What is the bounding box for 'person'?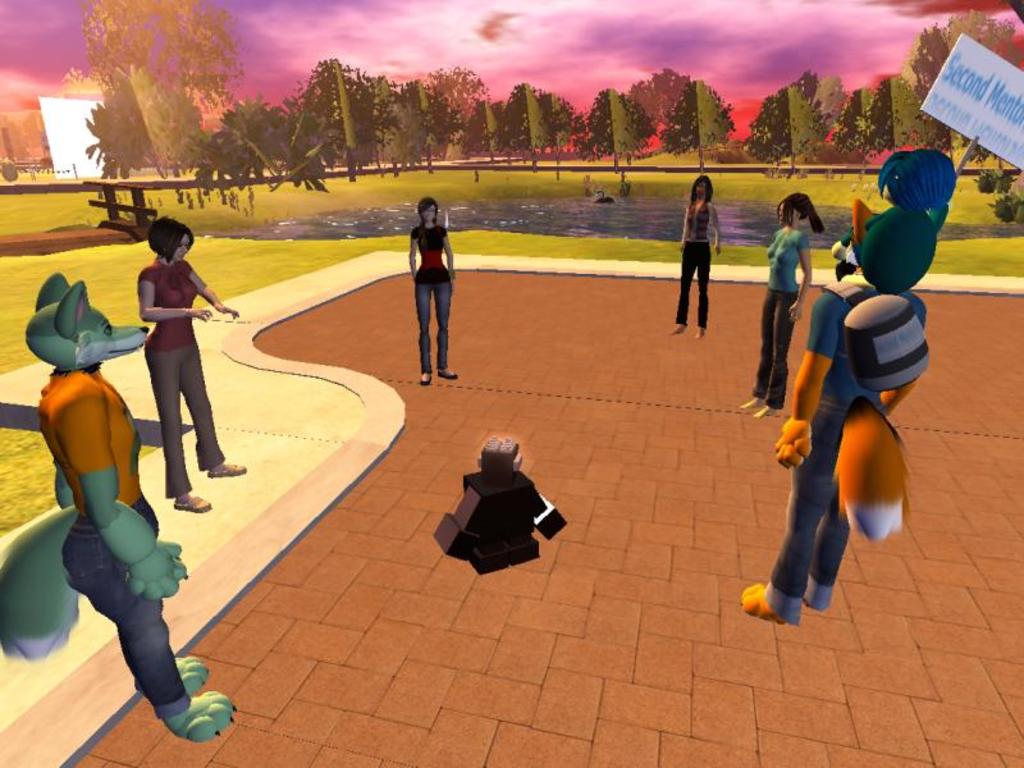
<box>744,189,826,419</box>.
